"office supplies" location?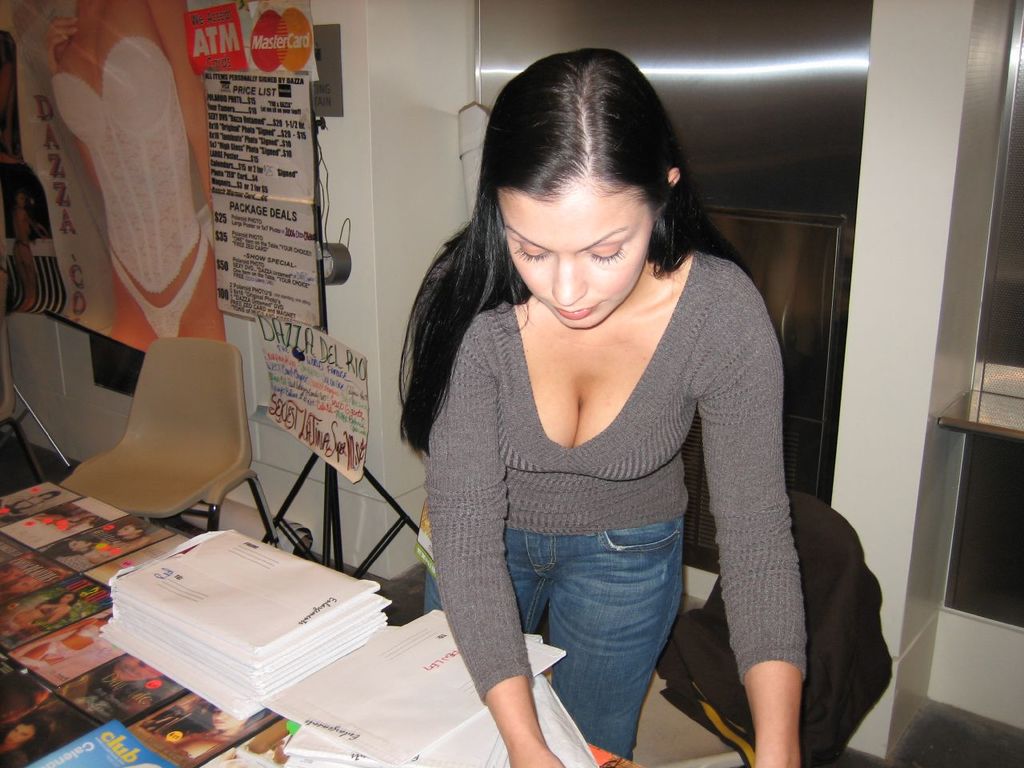
box=[270, 606, 565, 758]
